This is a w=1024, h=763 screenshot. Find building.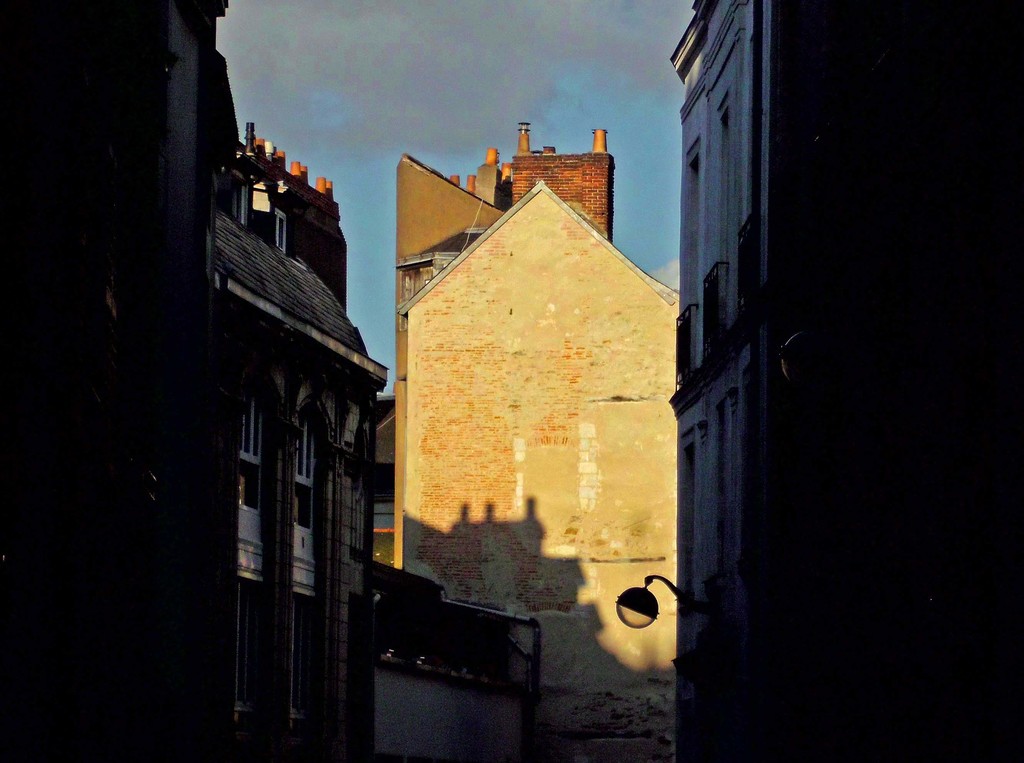
Bounding box: (left=392, top=121, right=682, bottom=762).
